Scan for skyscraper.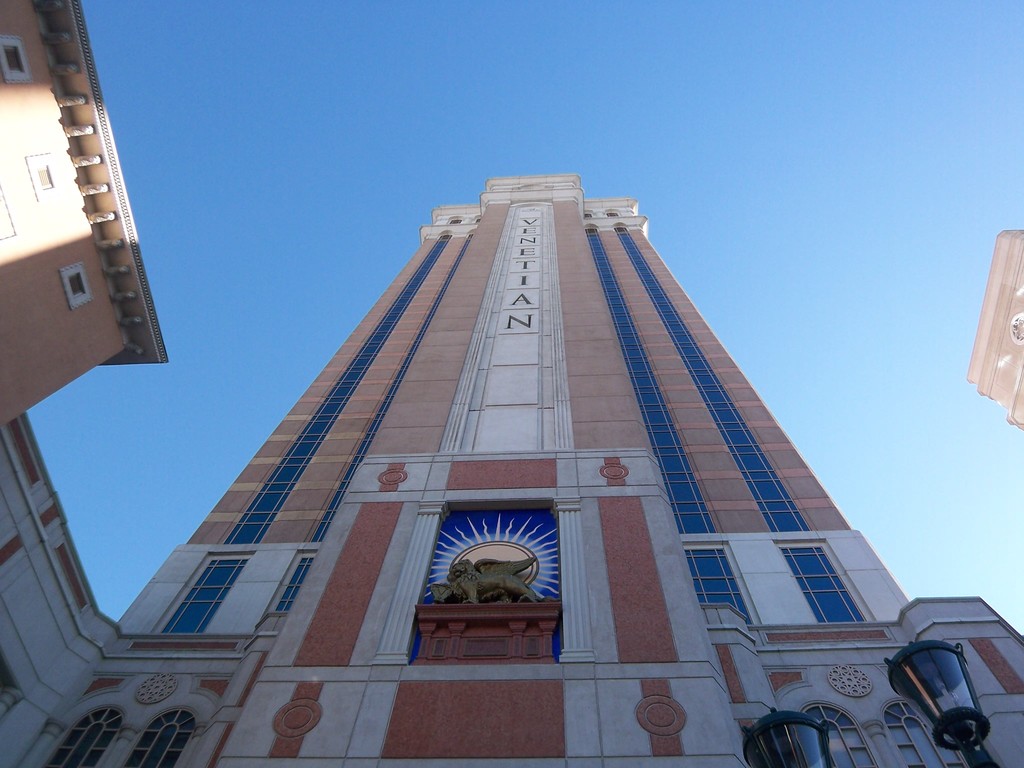
Scan result: bbox(0, 167, 1023, 767).
